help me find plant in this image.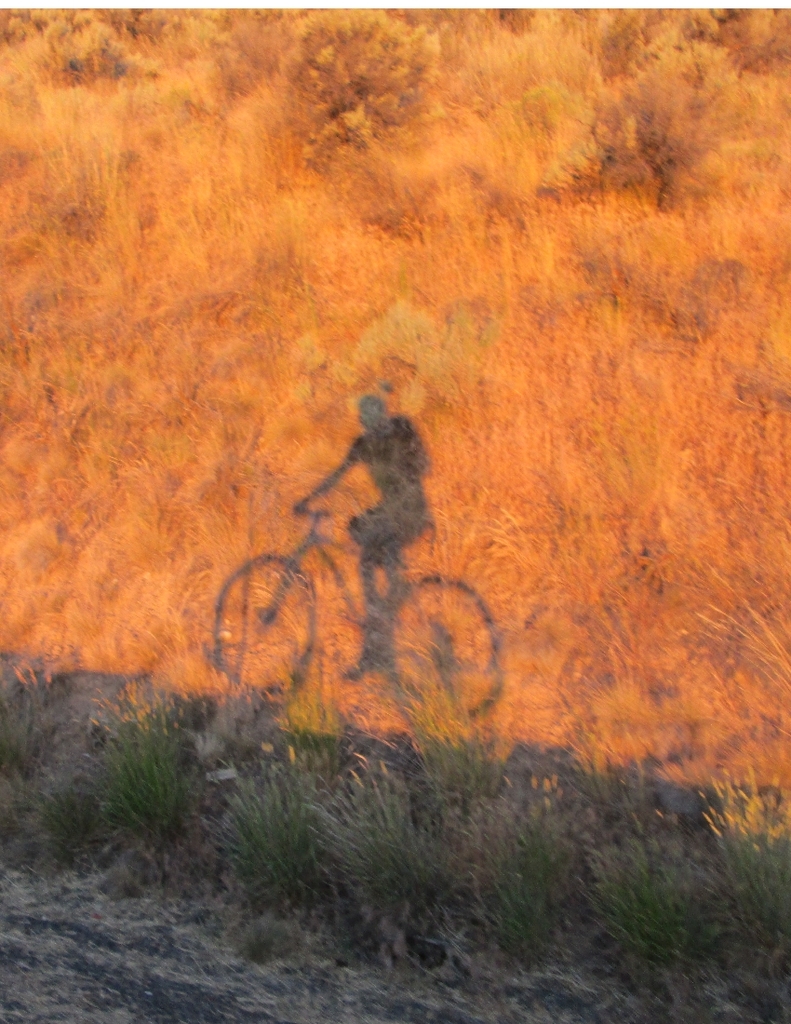
Found it: 52,686,219,879.
